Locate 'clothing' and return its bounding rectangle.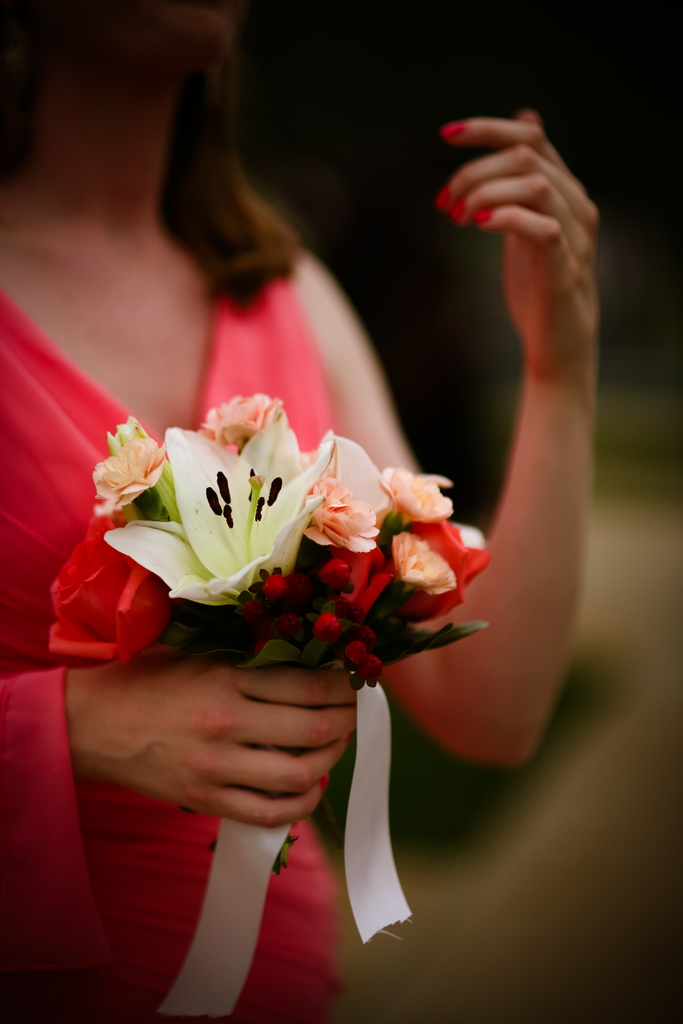
(left=0, top=255, right=352, bottom=1020).
